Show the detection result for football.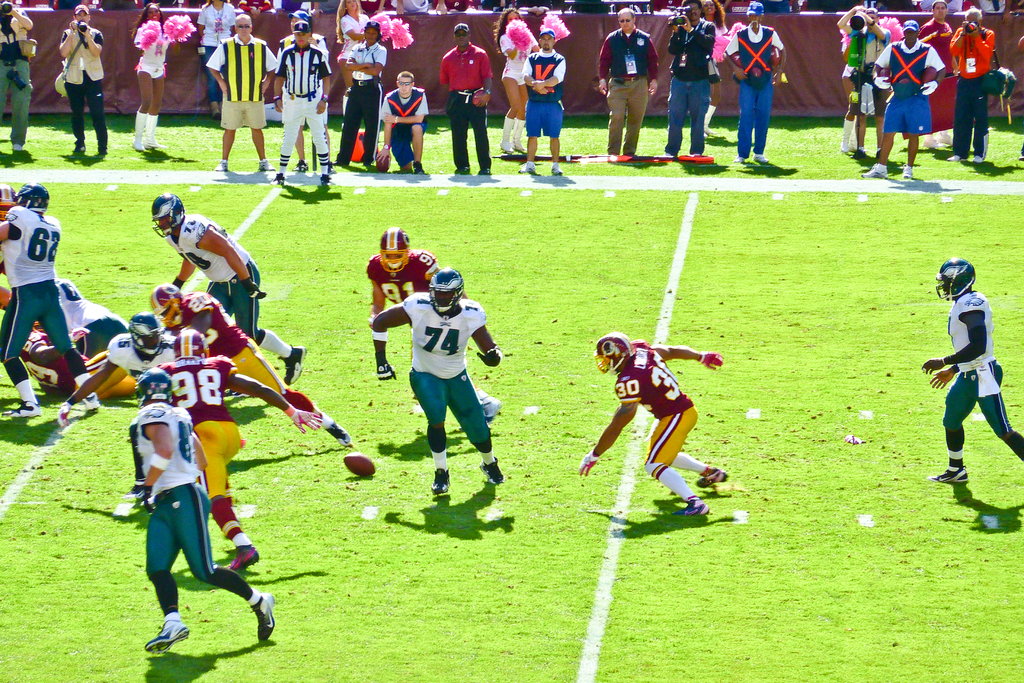
(344,450,380,475).
